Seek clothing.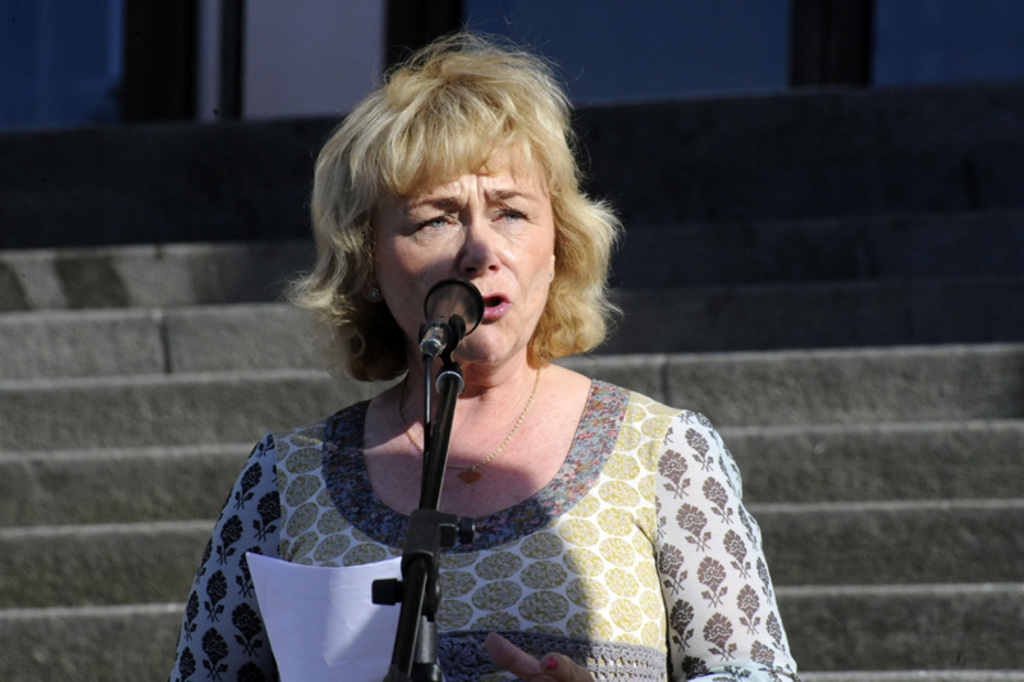
region(165, 376, 799, 681).
